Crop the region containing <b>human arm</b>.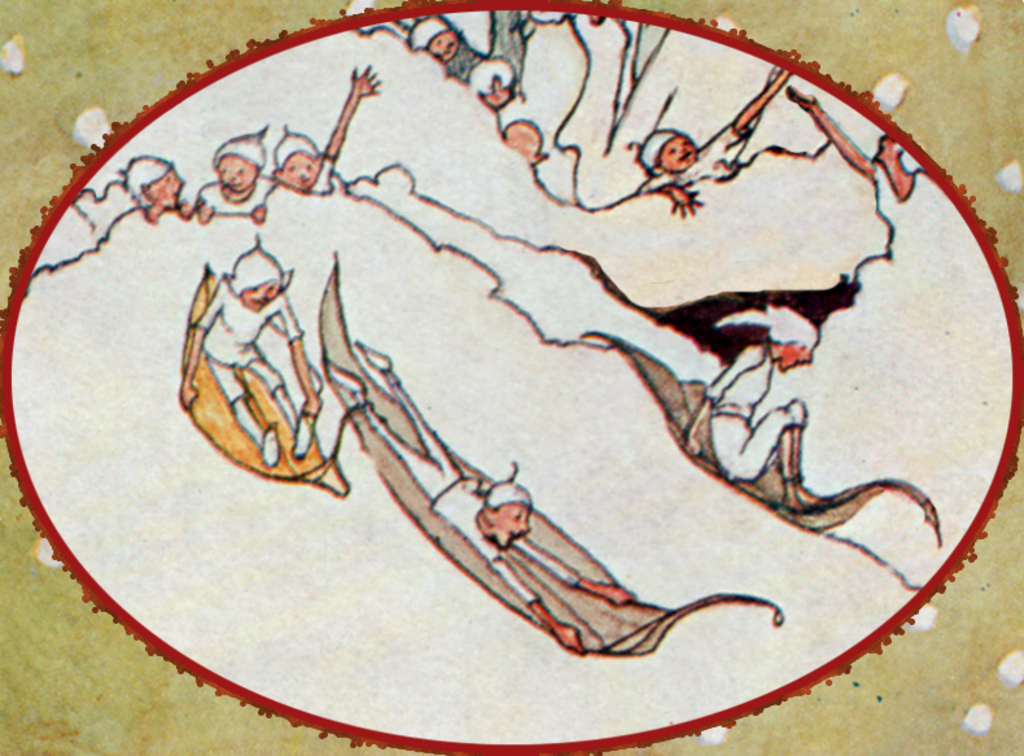
Crop region: {"left": 651, "top": 184, "right": 708, "bottom": 227}.
